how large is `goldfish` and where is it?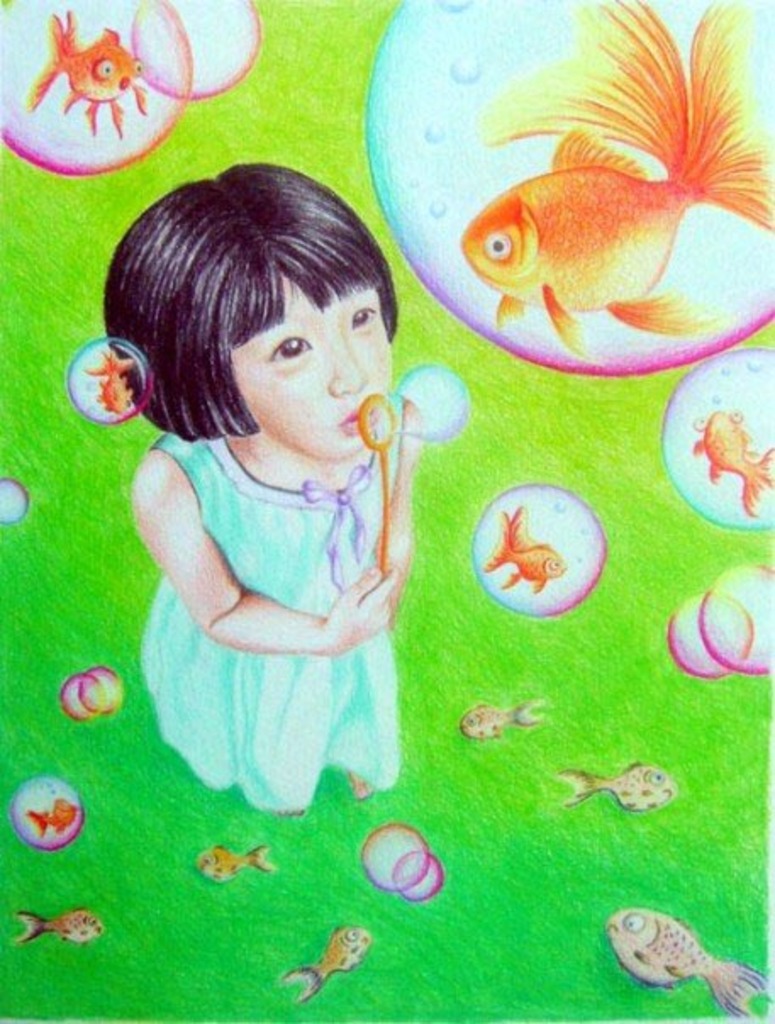
Bounding box: locate(88, 354, 136, 414).
